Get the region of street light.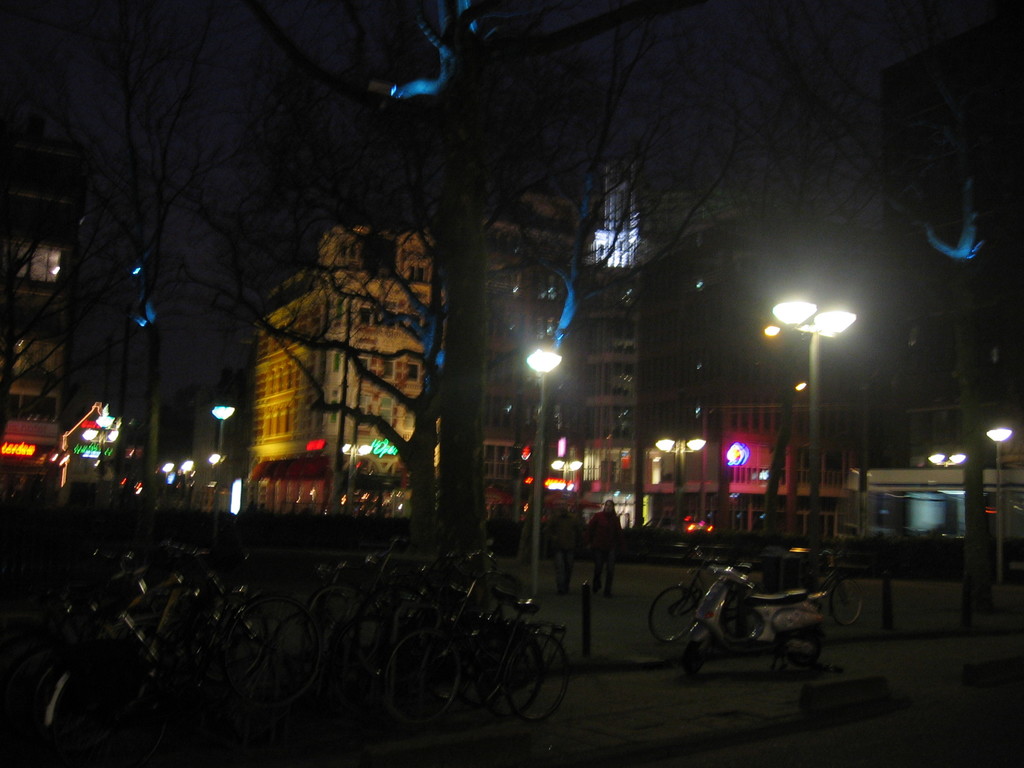
select_region(212, 397, 234, 483).
